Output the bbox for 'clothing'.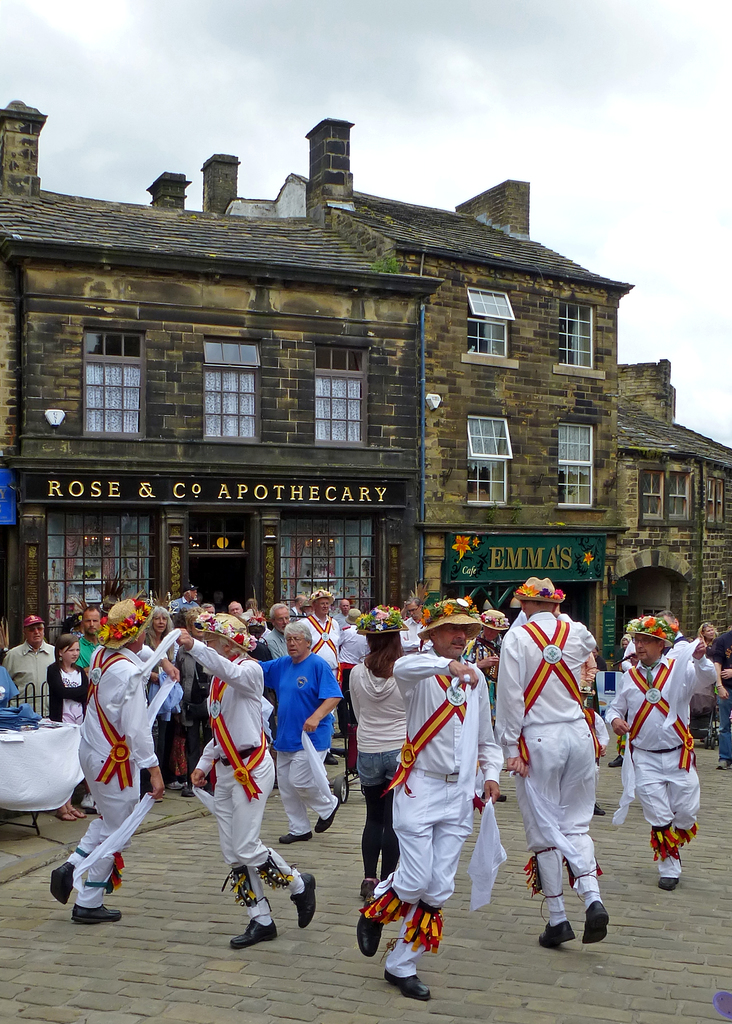
locate(209, 752, 300, 920).
